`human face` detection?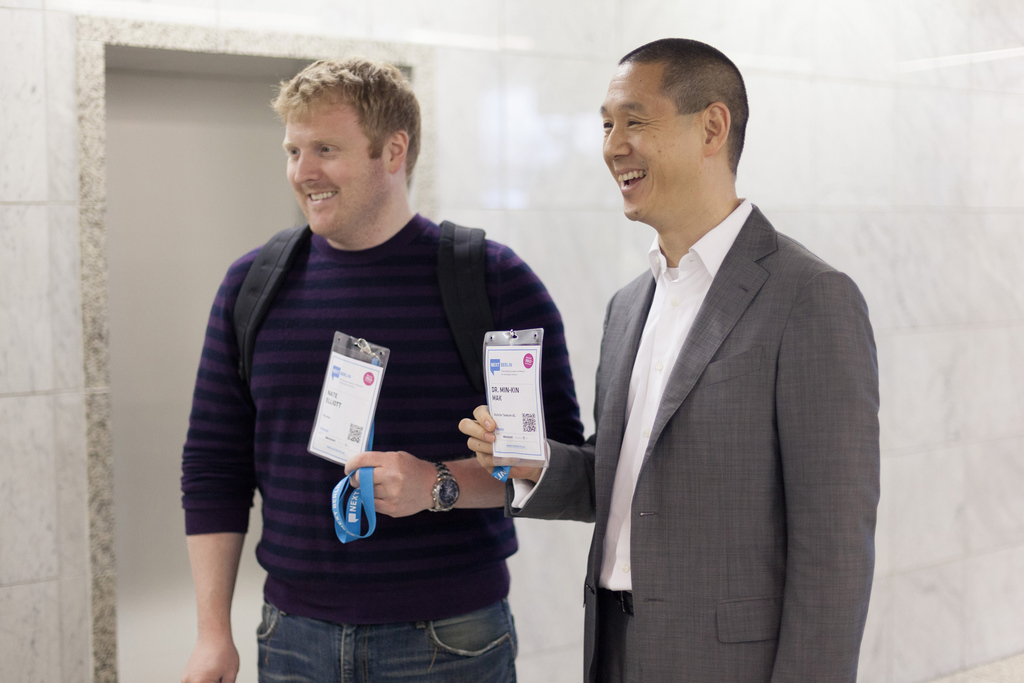
bbox=(280, 108, 382, 238)
